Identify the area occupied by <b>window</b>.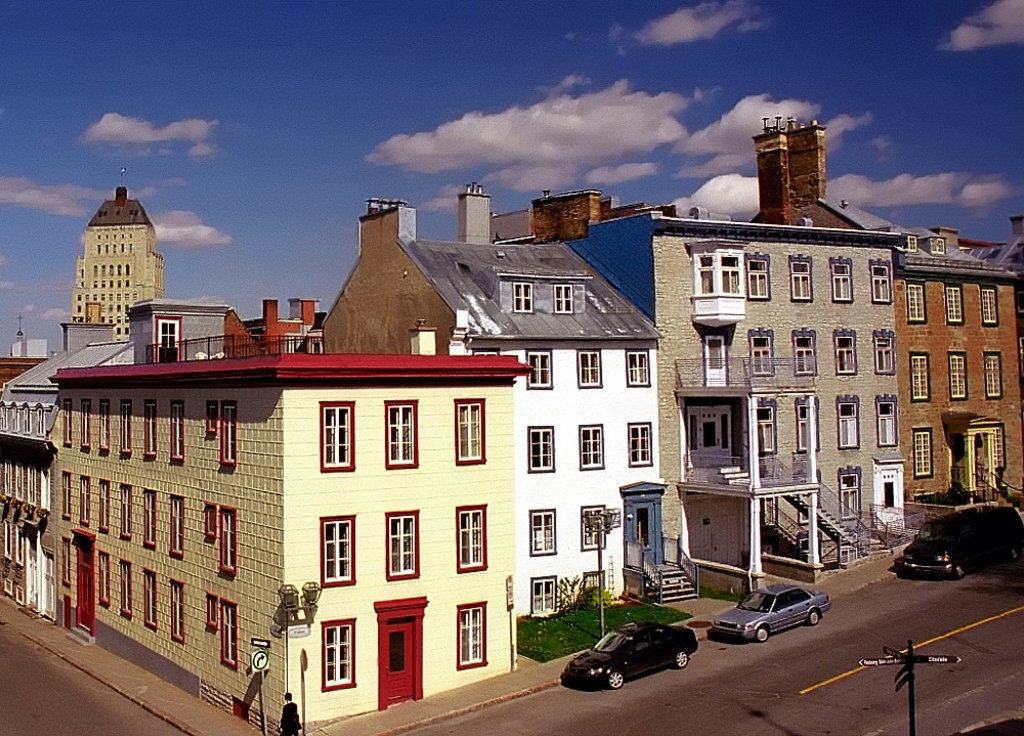
Area: pyautogui.locateOnScreen(945, 288, 963, 324).
